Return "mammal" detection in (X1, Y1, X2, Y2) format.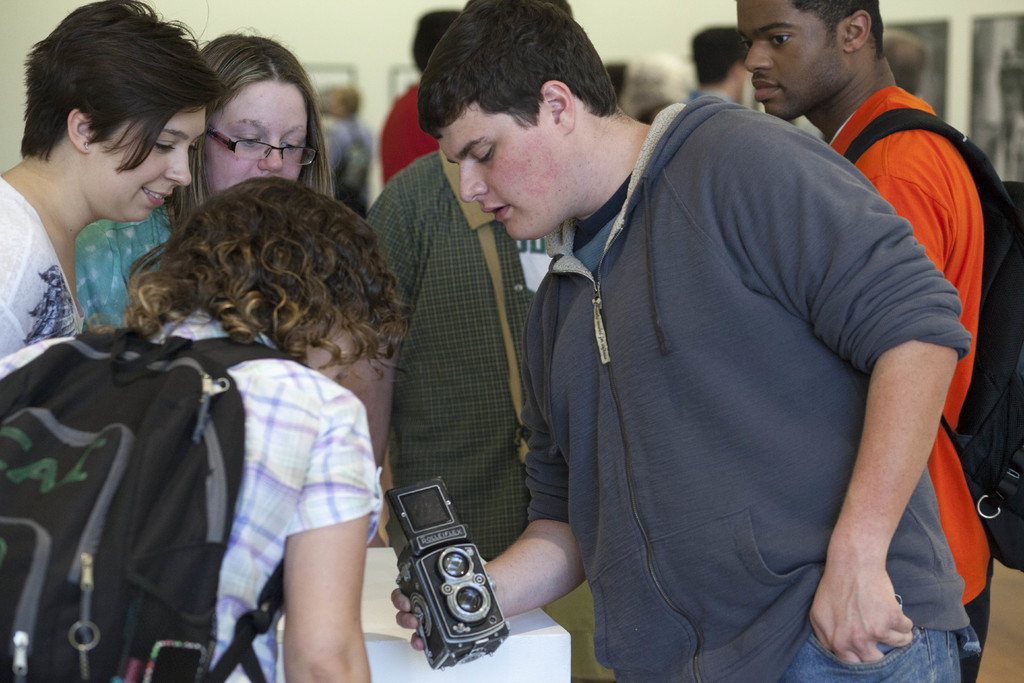
(689, 19, 750, 123).
